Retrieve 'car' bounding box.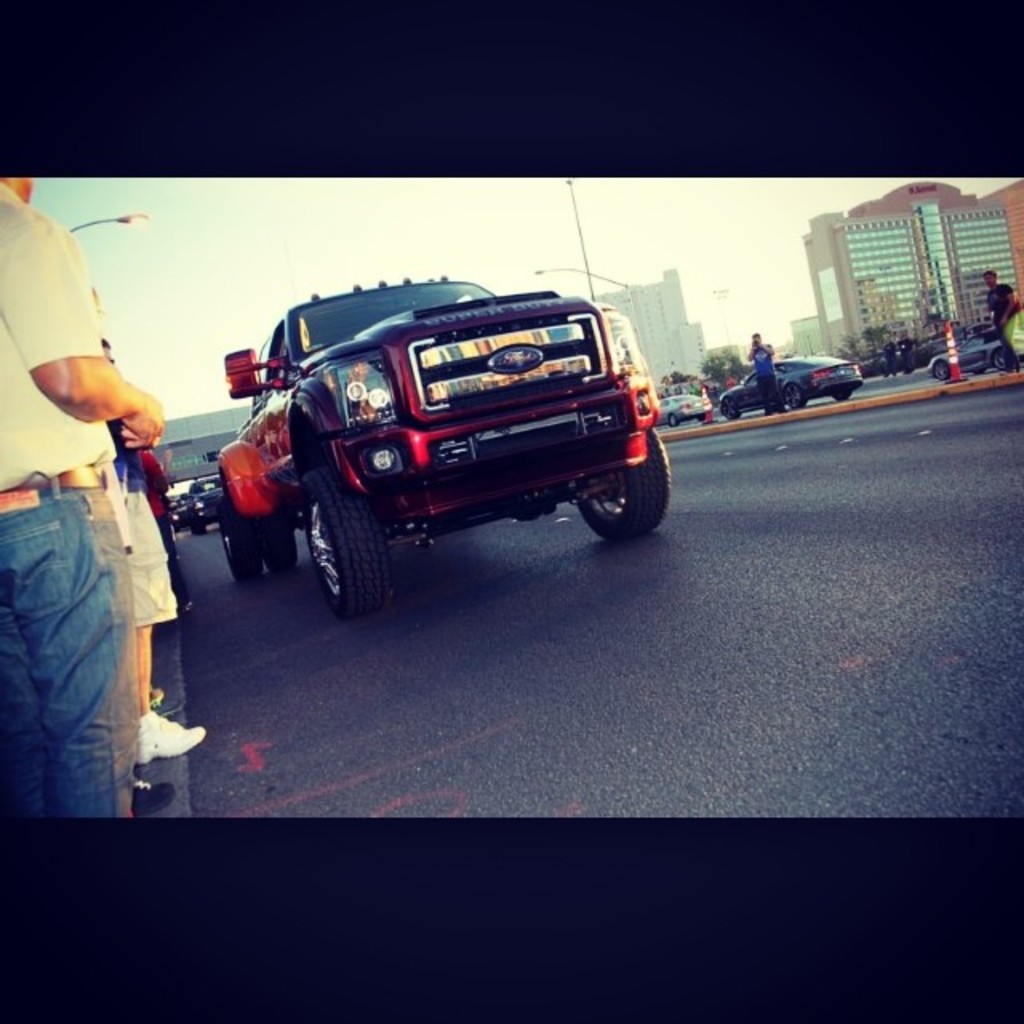
Bounding box: locate(208, 280, 672, 624).
